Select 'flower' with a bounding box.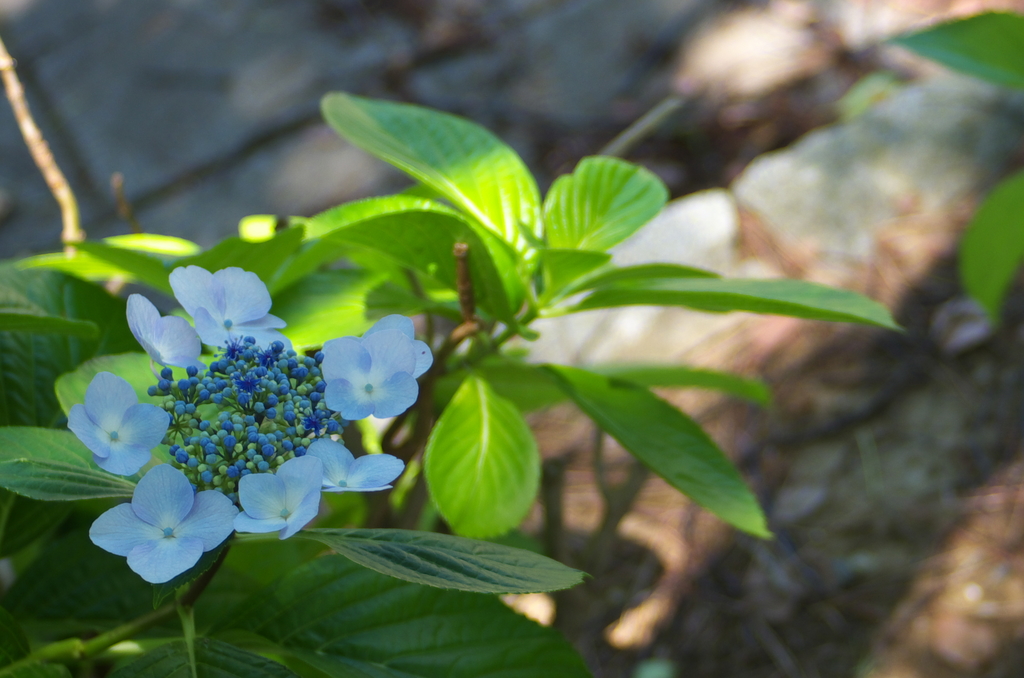
select_region(124, 289, 204, 387).
